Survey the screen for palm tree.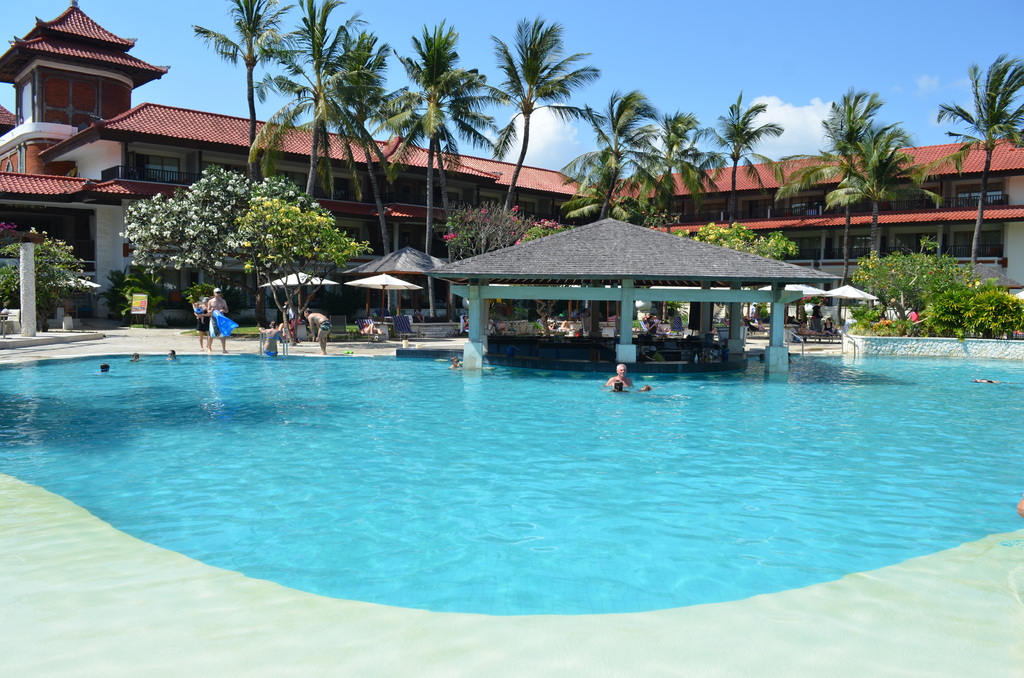
Survey found: [left=488, top=26, right=596, bottom=190].
